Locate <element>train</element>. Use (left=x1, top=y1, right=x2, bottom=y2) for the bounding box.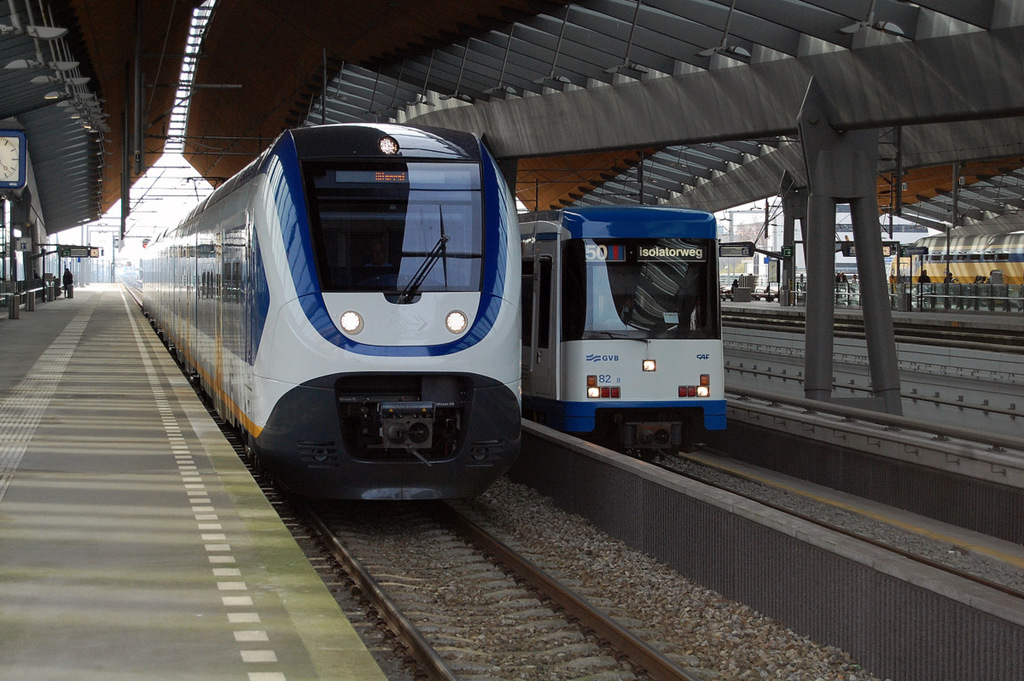
(left=139, top=128, right=522, bottom=509).
